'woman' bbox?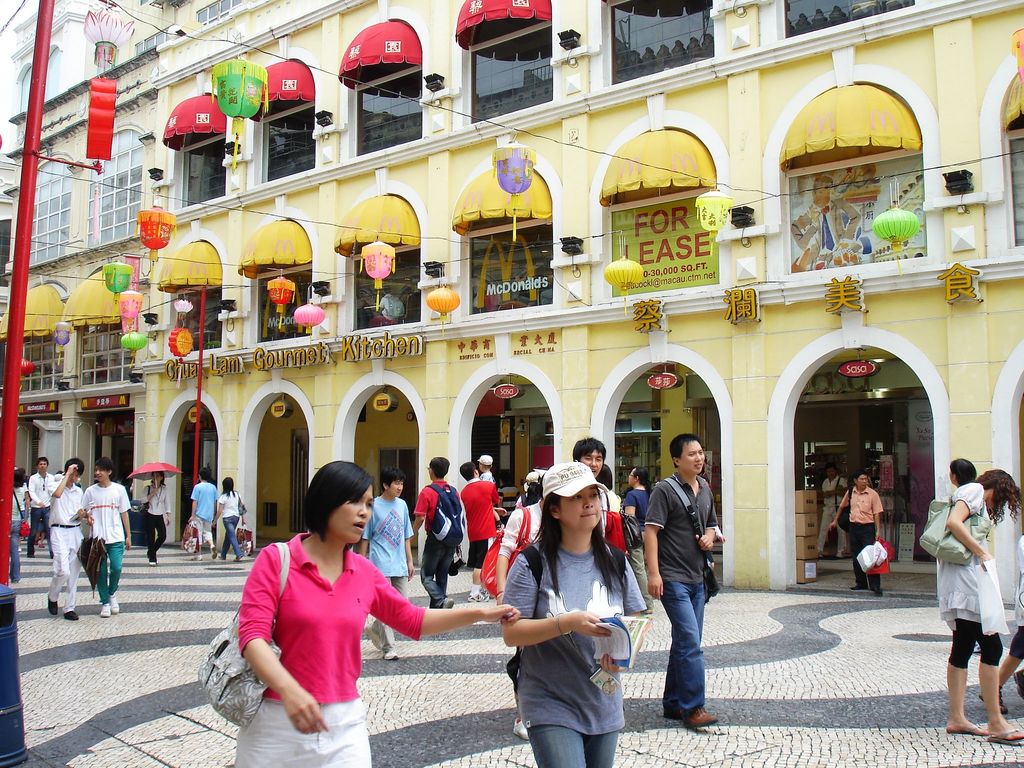
pyautogui.locateOnScreen(138, 468, 175, 569)
